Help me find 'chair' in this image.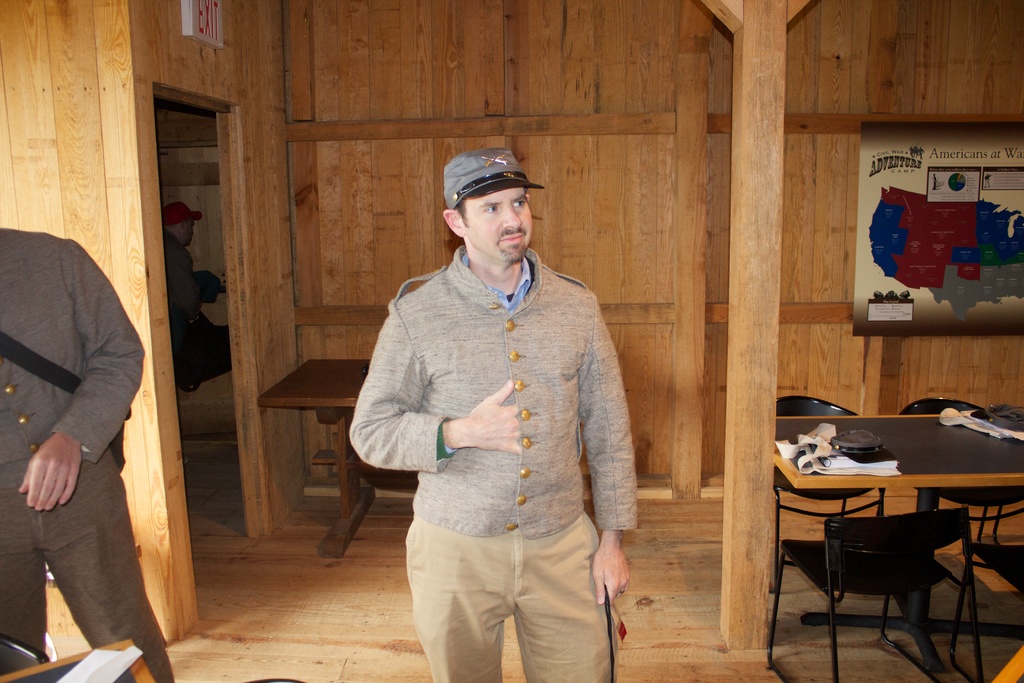
Found it: box(896, 388, 1023, 561).
